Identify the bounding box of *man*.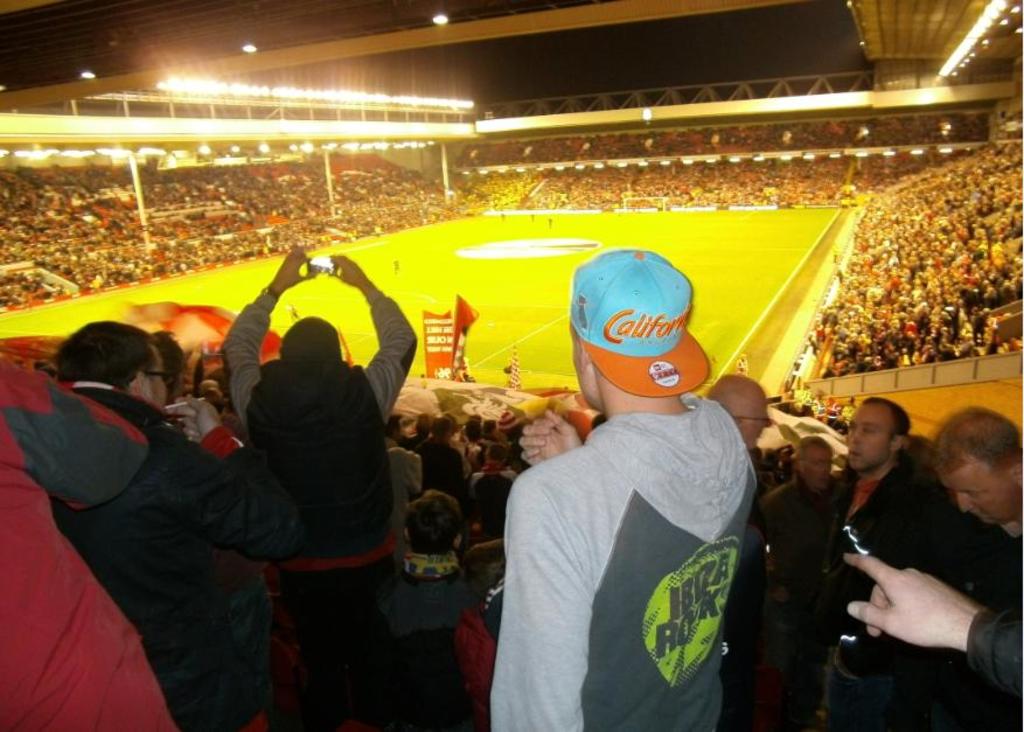
751/428/843/609.
